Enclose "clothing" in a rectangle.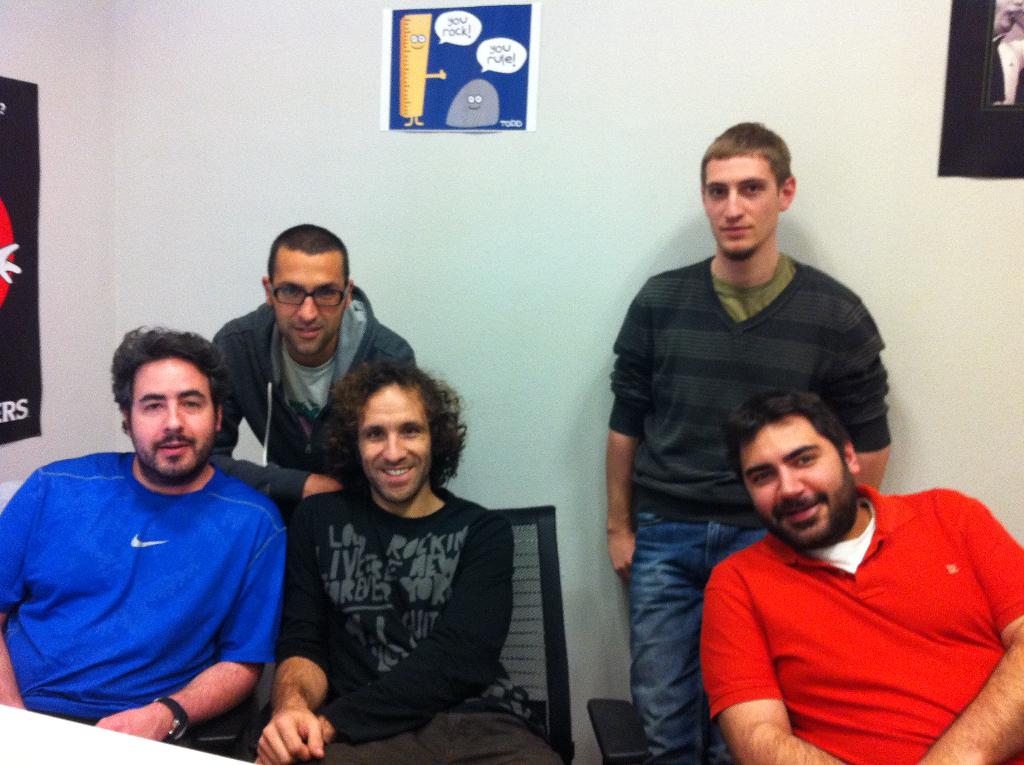
BBox(278, 481, 559, 764).
